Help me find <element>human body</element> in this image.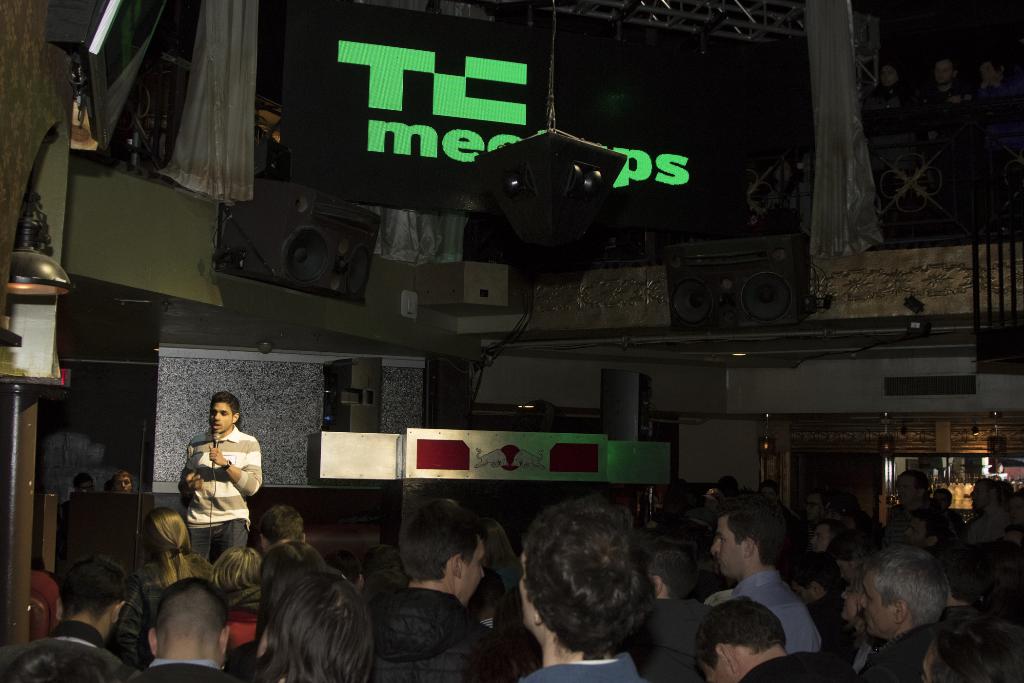
Found it: bbox(133, 660, 238, 682).
